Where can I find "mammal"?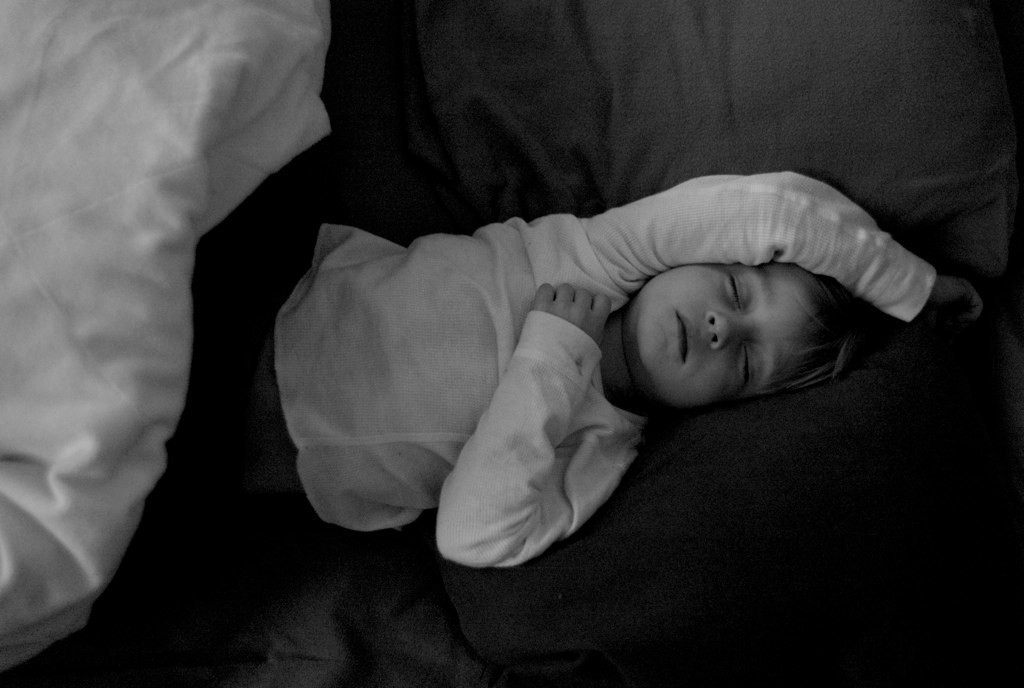
You can find it at l=205, t=80, r=951, b=617.
